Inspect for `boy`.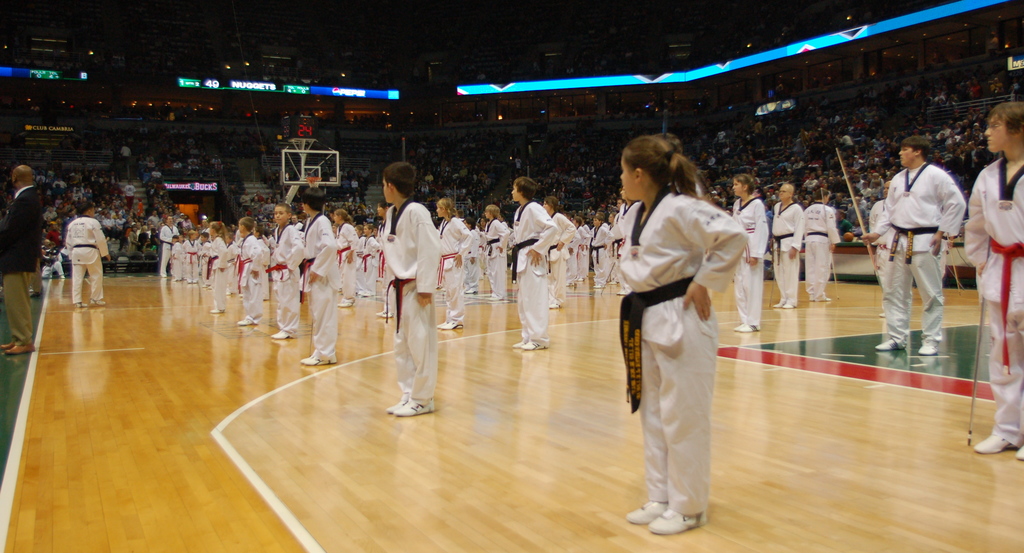
Inspection: select_region(199, 233, 214, 285).
